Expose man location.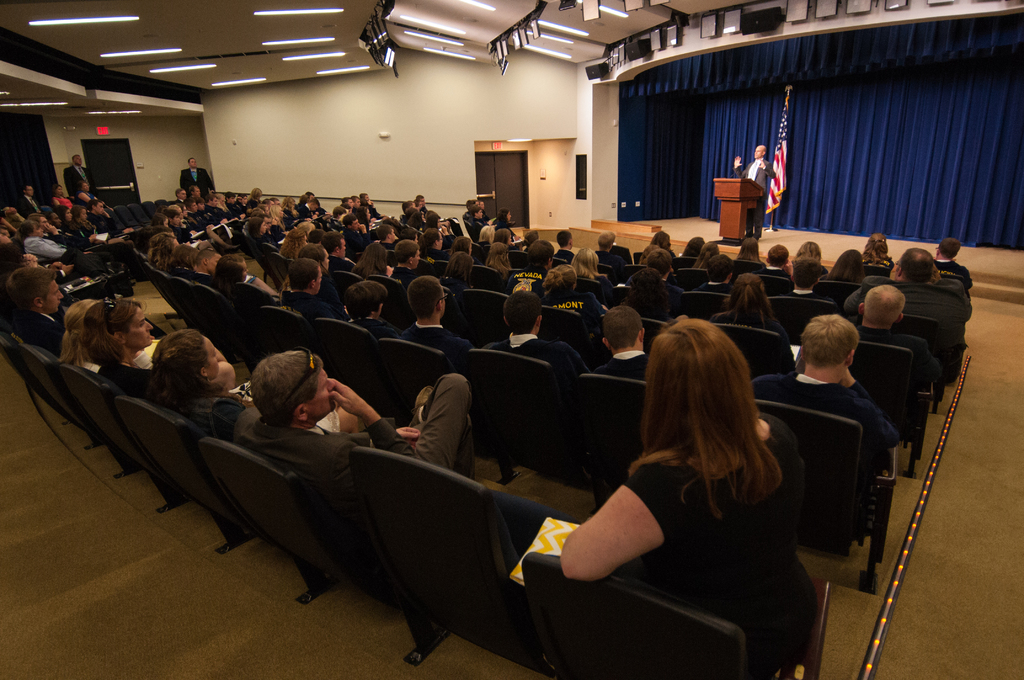
Exposed at BBox(932, 236, 970, 287).
